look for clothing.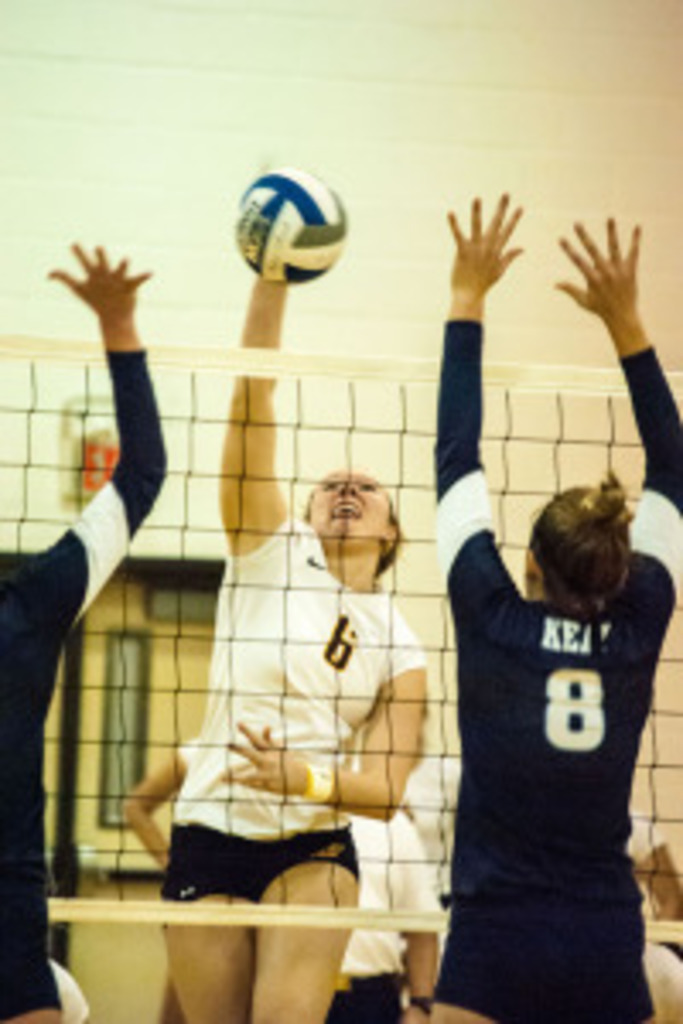
Found: 157:509:437:925.
